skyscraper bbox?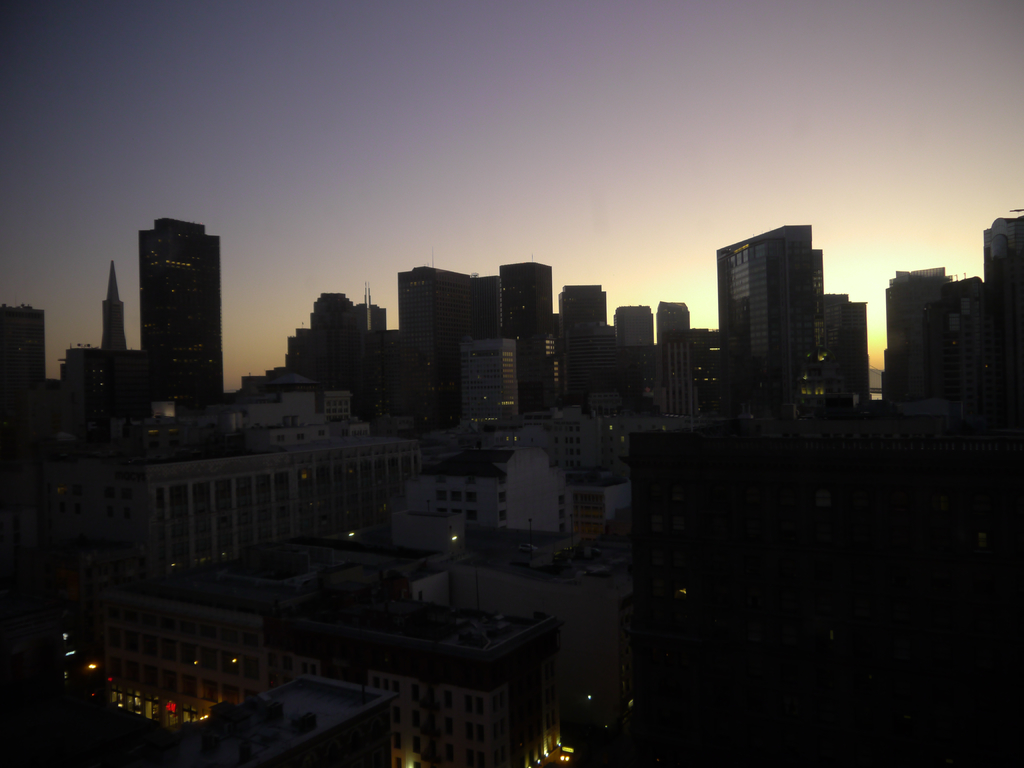
BBox(399, 263, 468, 440)
